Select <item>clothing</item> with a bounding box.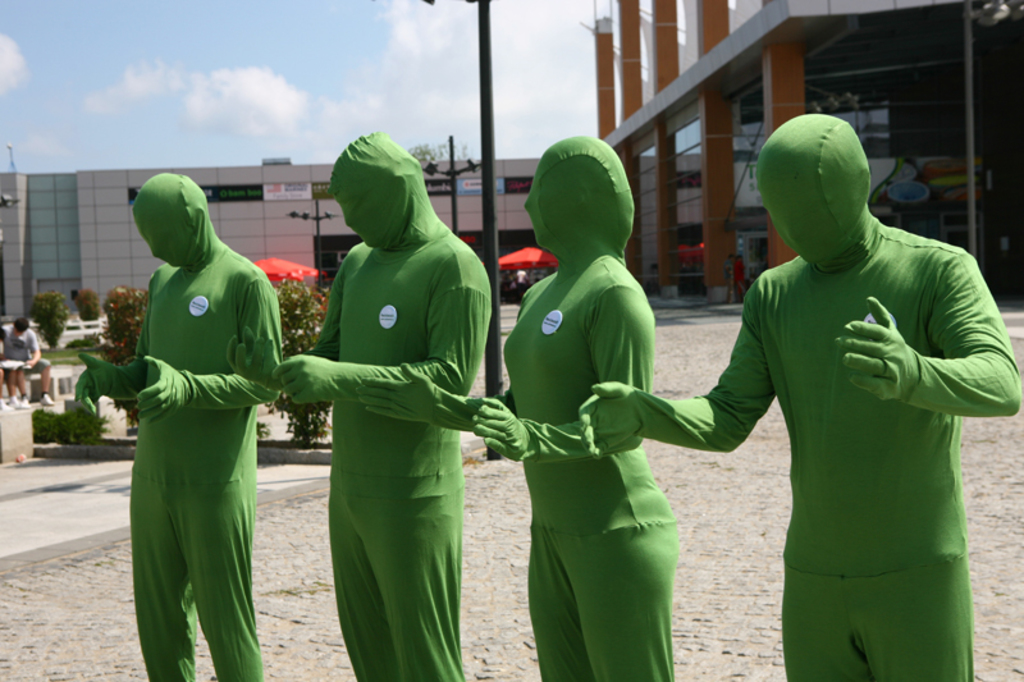
<region>0, 339, 17, 380</region>.
